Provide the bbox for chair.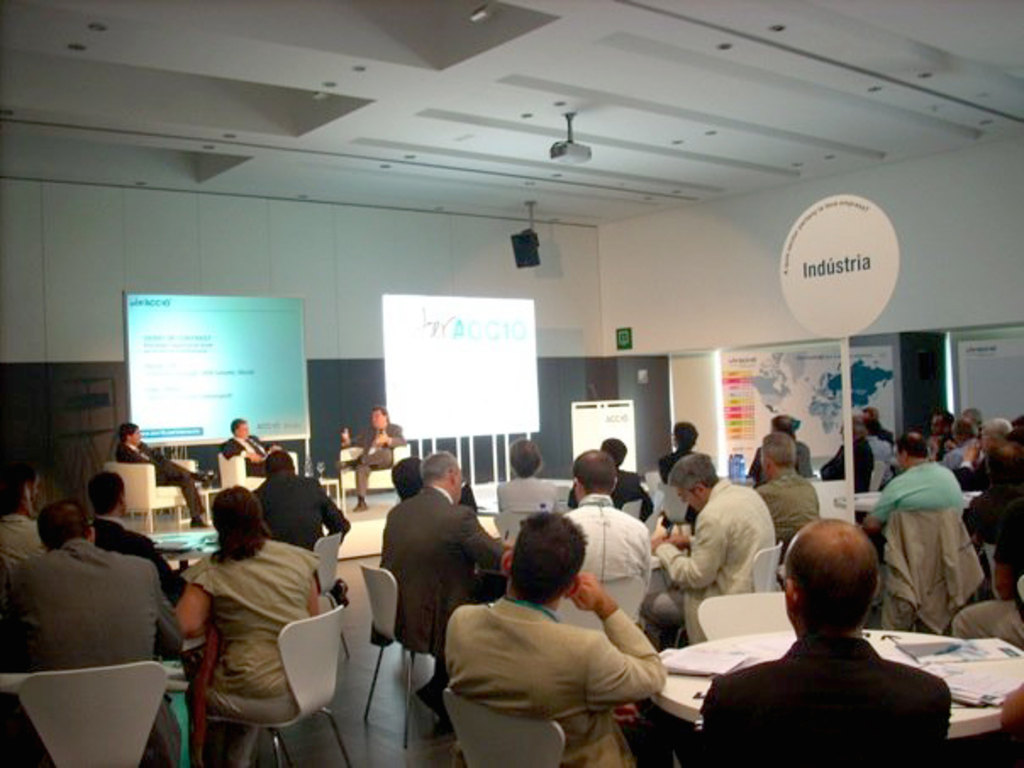
[307,522,351,665].
